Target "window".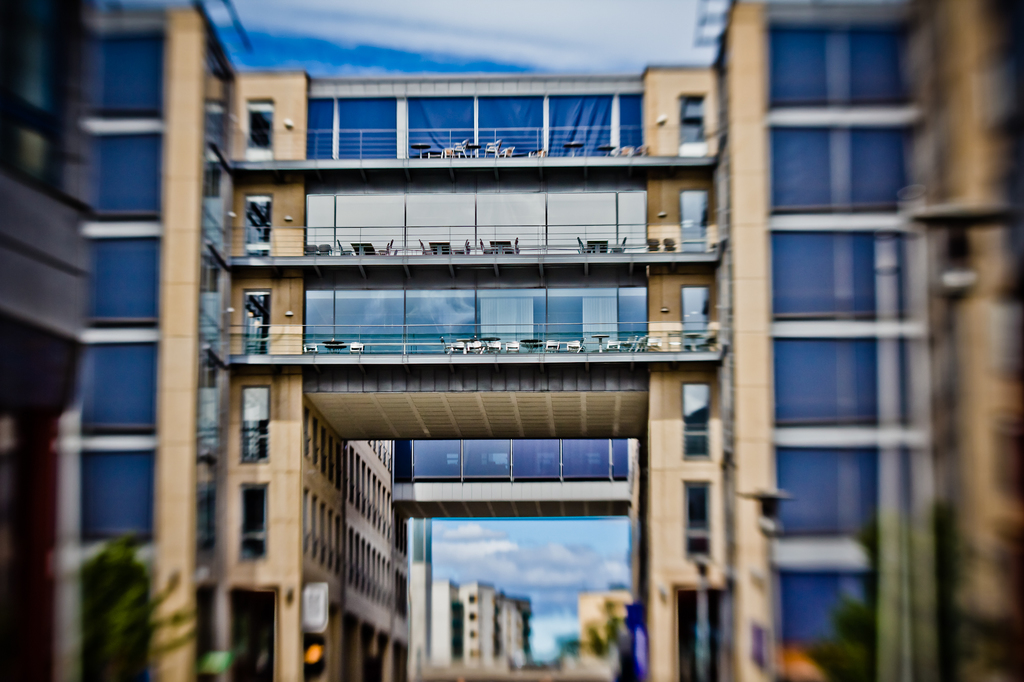
Target region: bbox=[762, 449, 929, 535].
